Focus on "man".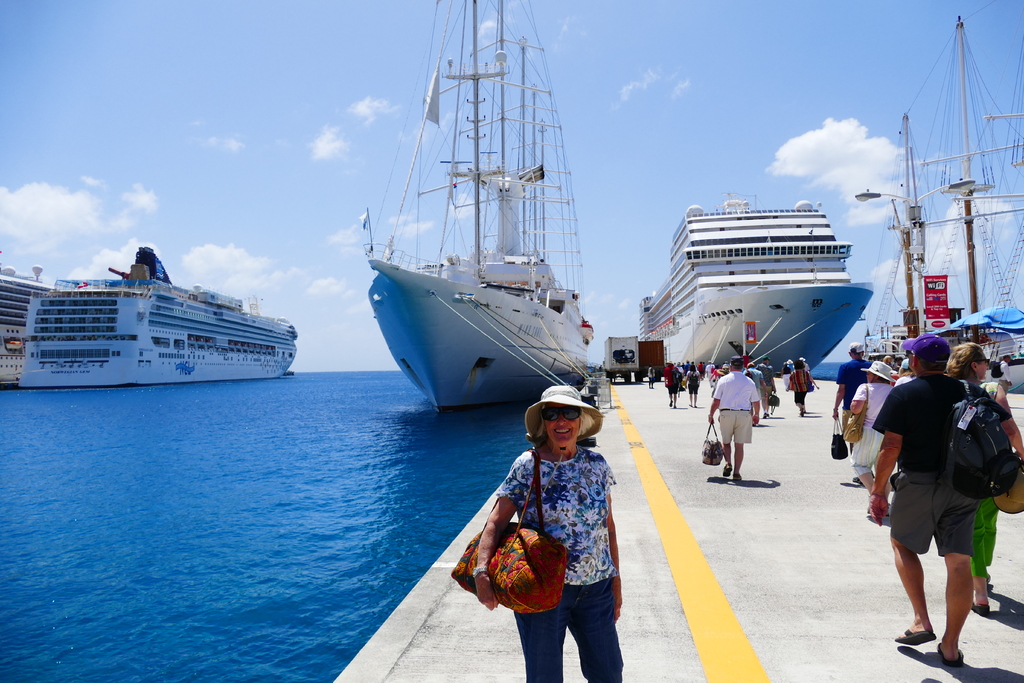
Focused at select_region(833, 341, 872, 452).
